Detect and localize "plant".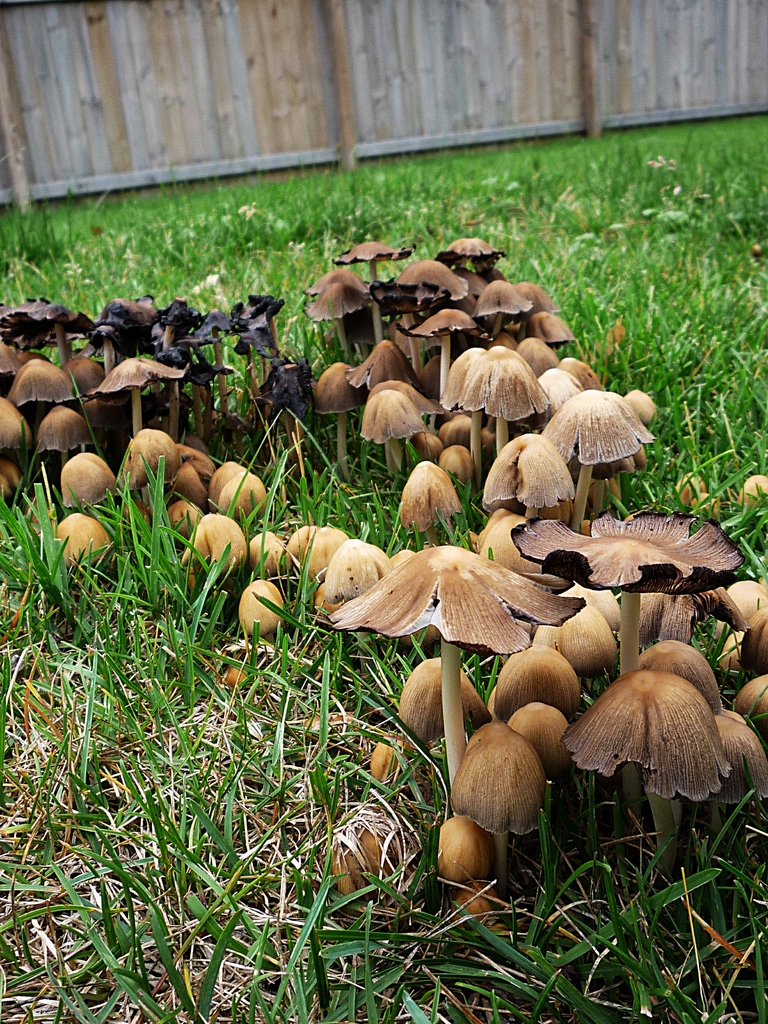
Localized at bbox=(329, 546, 590, 785).
